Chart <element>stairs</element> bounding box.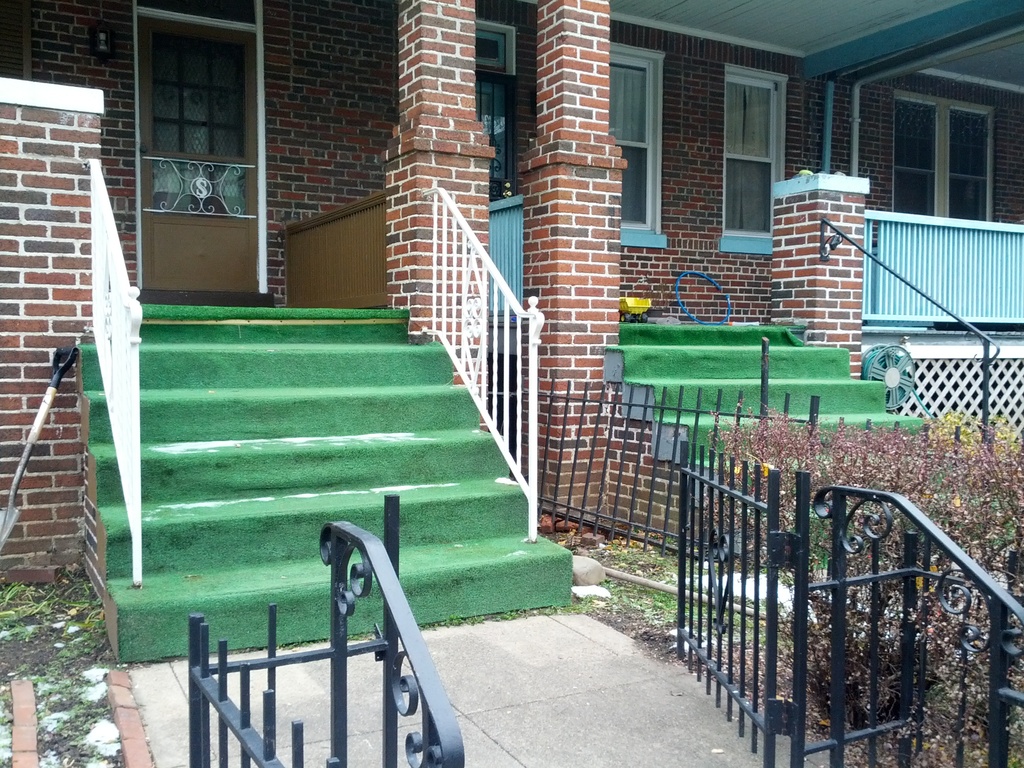
Charted: crop(79, 302, 574, 663).
